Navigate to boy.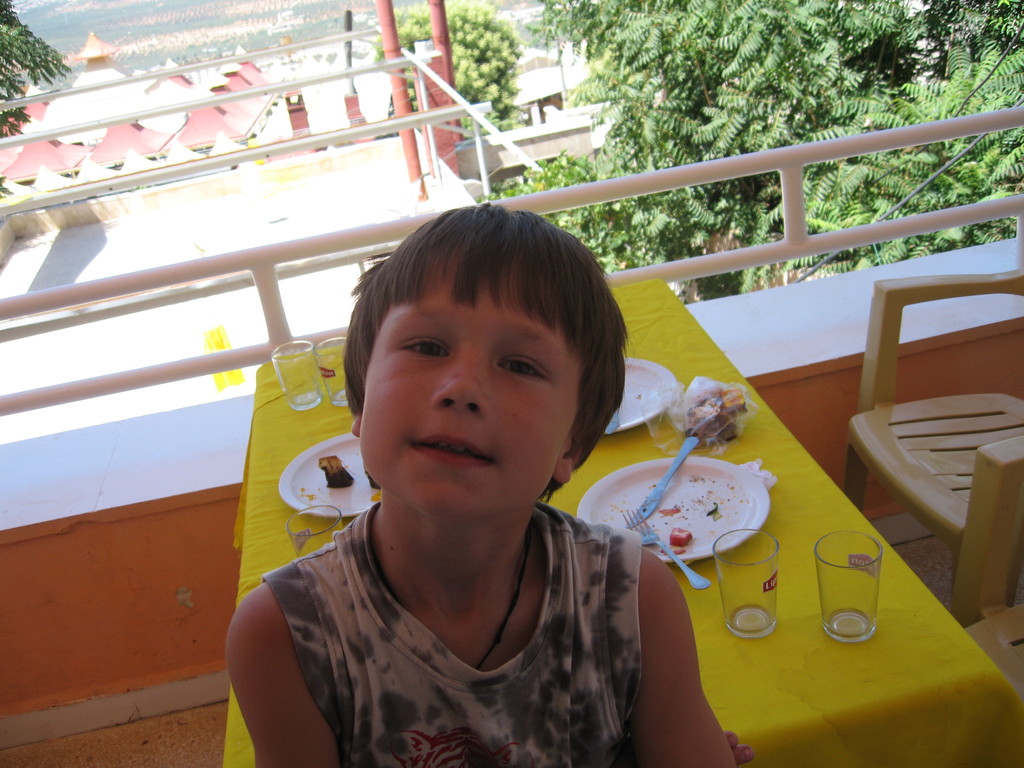
Navigation target: x1=243 y1=213 x2=691 y2=758.
